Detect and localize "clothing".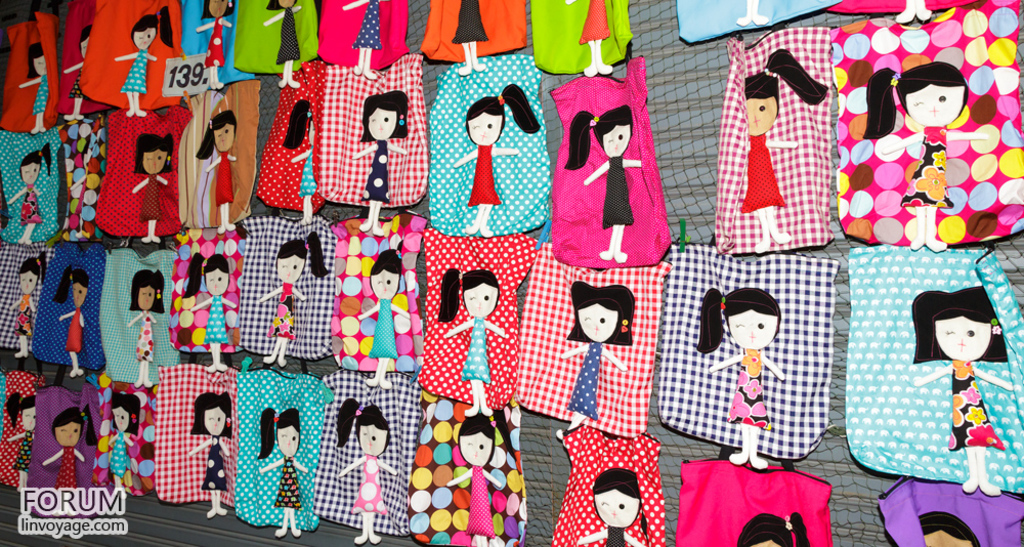
Localized at select_region(346, 0, 379, 48).
